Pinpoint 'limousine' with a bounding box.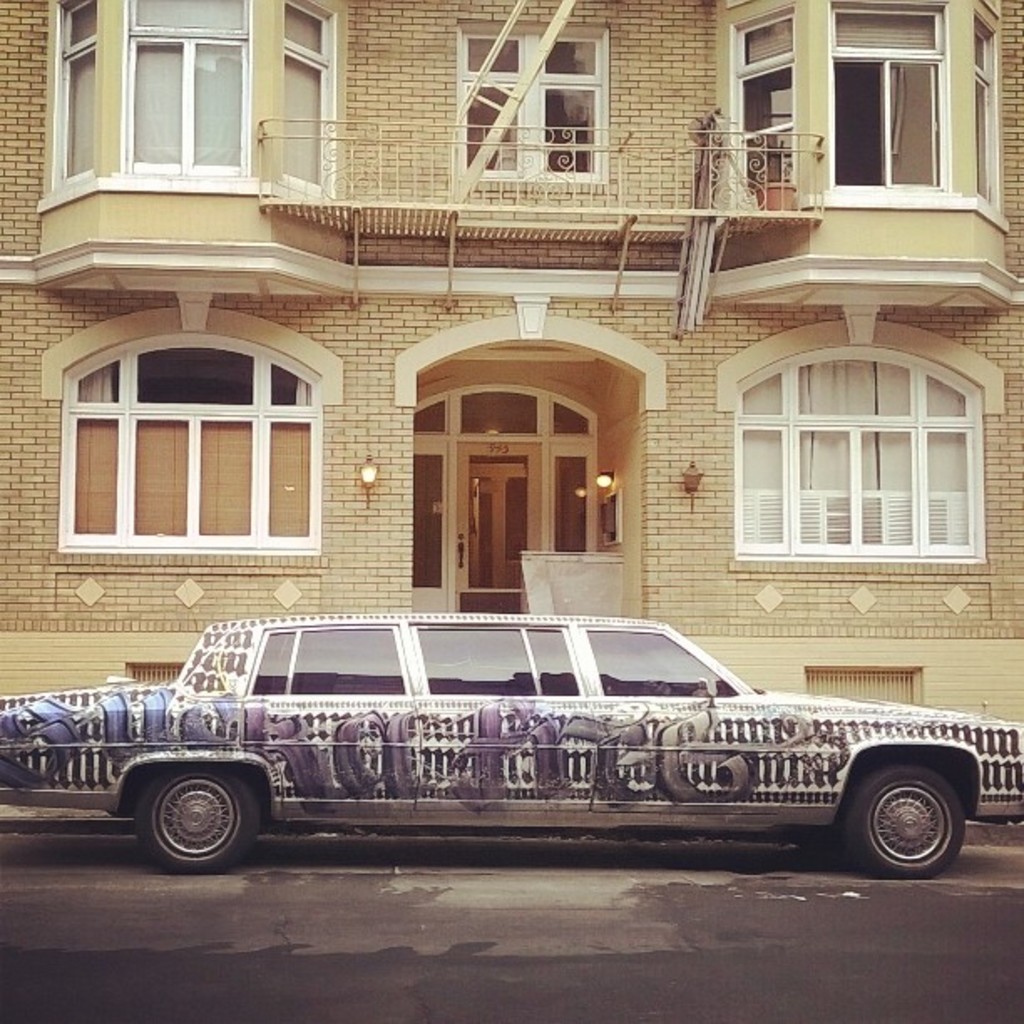
detection(0, 616, 1022, 877).
